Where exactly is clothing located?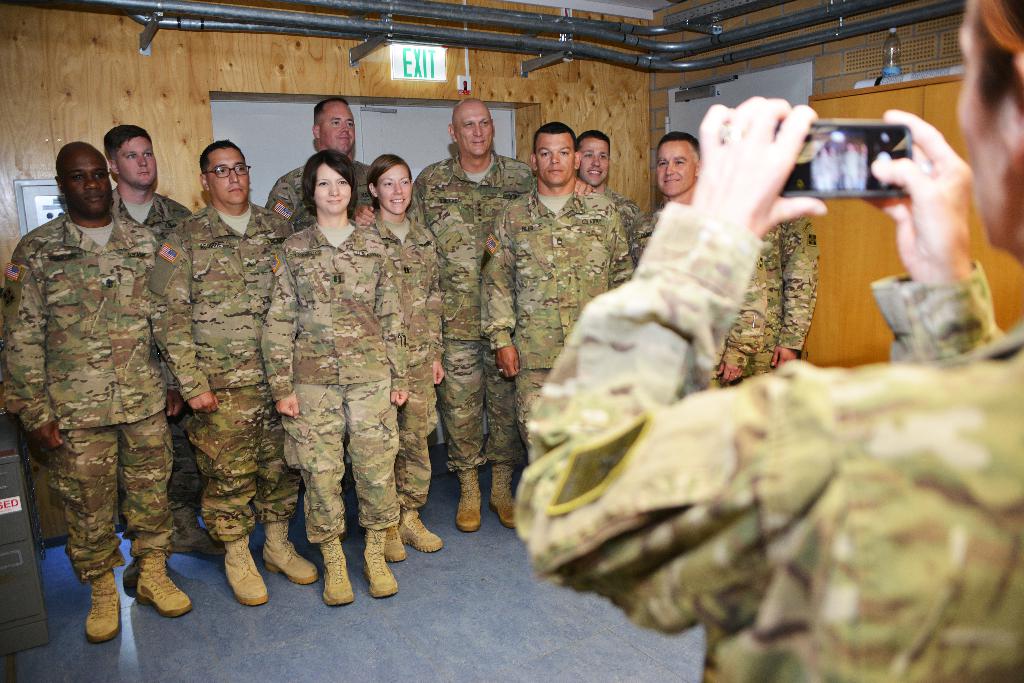
Its bounding box is (714,230,762,391).
